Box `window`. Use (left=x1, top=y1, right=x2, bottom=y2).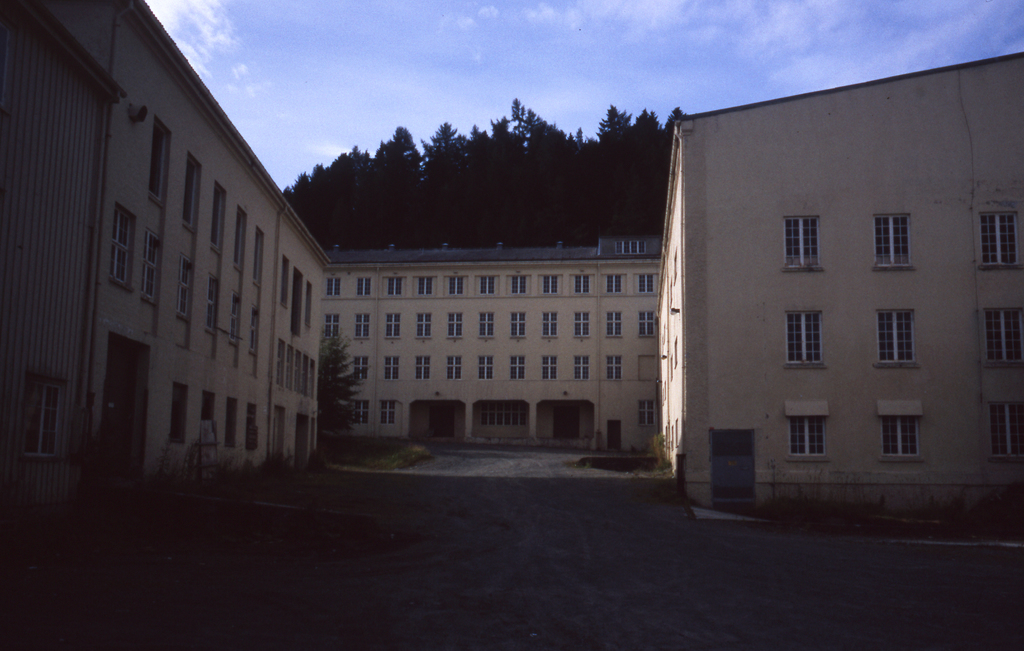
(left=509, top=355, right=526, bottom=378).
